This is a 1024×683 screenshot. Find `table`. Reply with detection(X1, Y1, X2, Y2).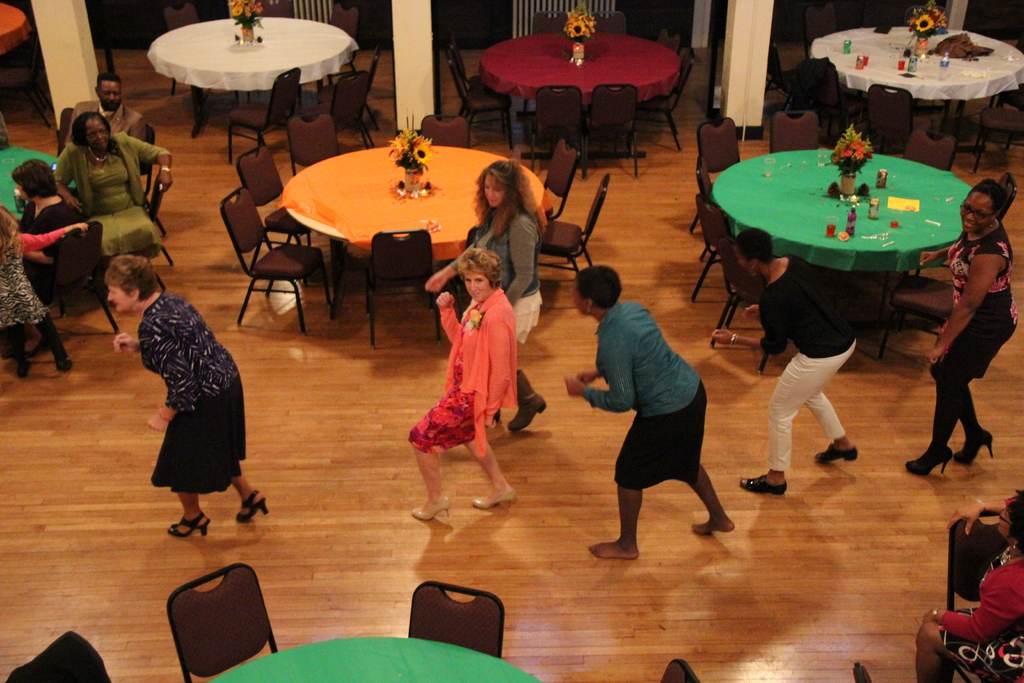
detection(479, 30, 678, 105).
